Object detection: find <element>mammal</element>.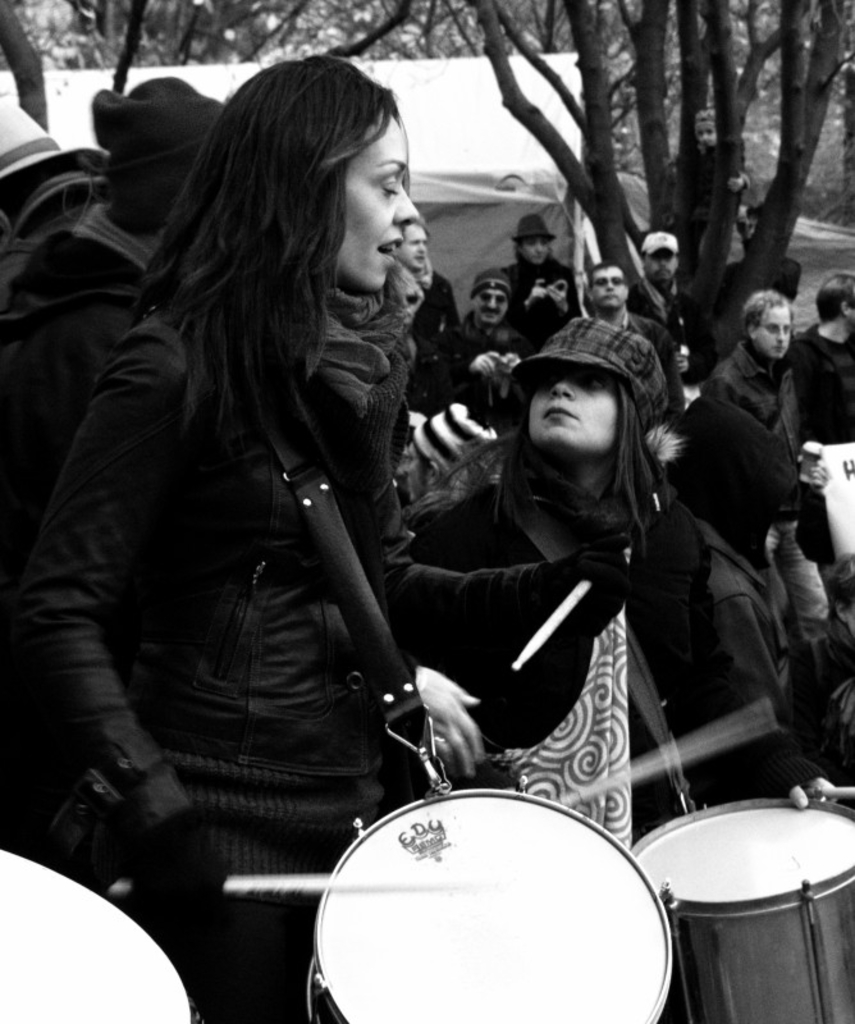
(794, 271, 854, 573).
